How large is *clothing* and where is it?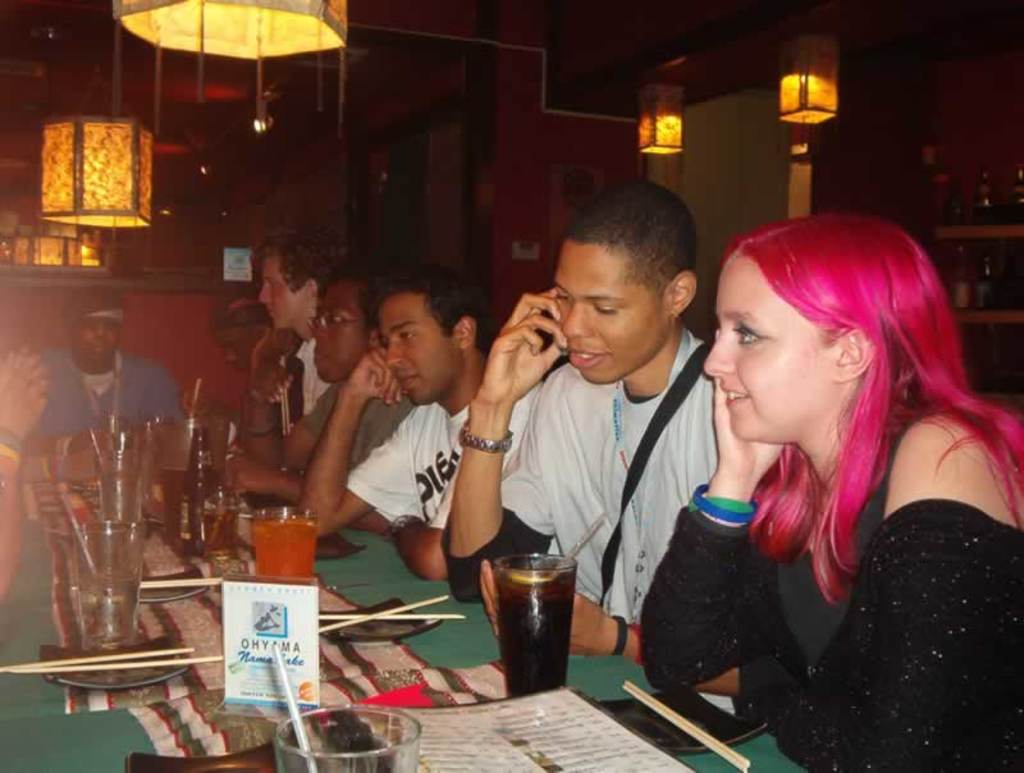
Bounding box: {"x1": 292, "y1": 356, "x2": 417, "y2": 461}.
